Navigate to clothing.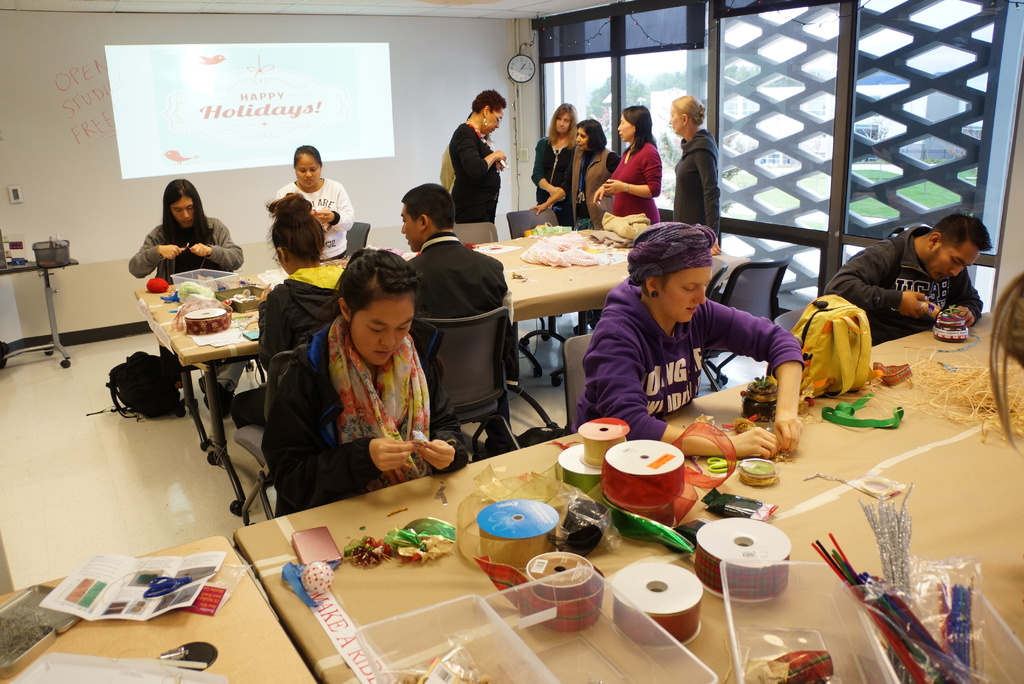
Navigation target: [x1=675, y1=128, x2=719, y2=243].
